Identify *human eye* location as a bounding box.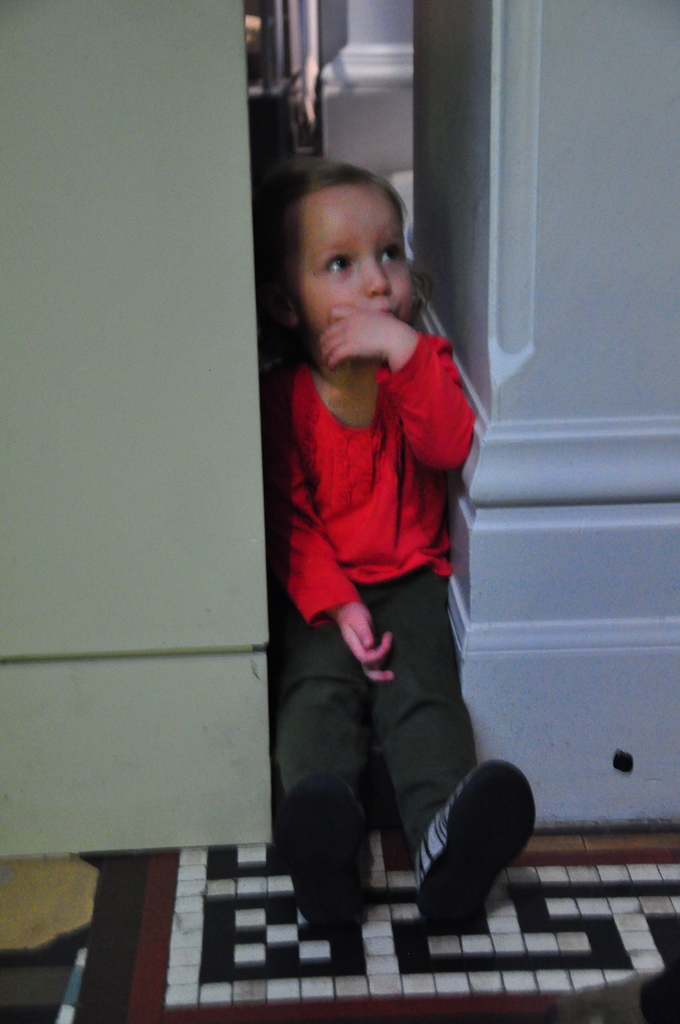
left=320, top=250, right=357, bottom=281.
